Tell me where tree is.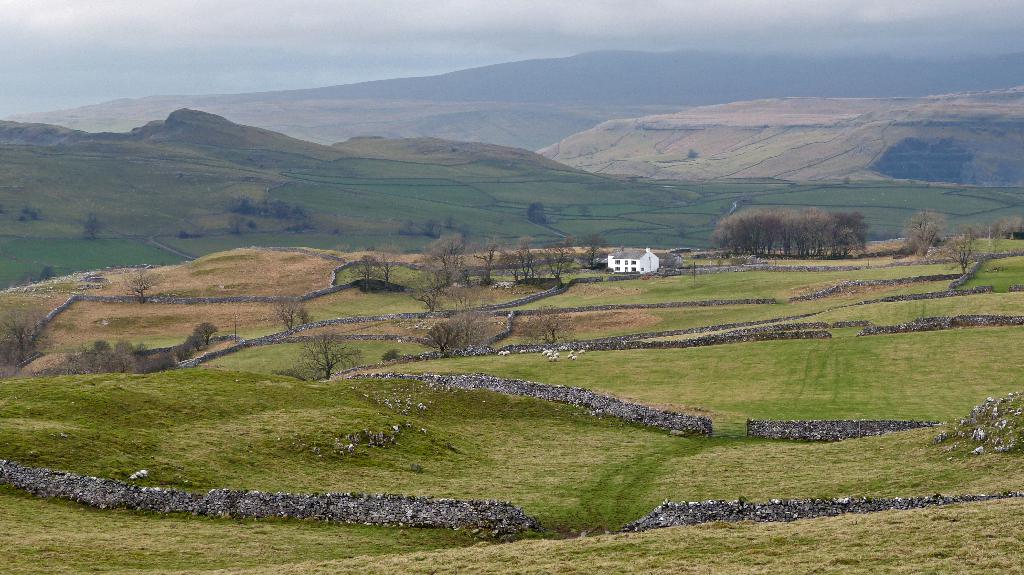
tree is at [399, 221, 426, 237].
